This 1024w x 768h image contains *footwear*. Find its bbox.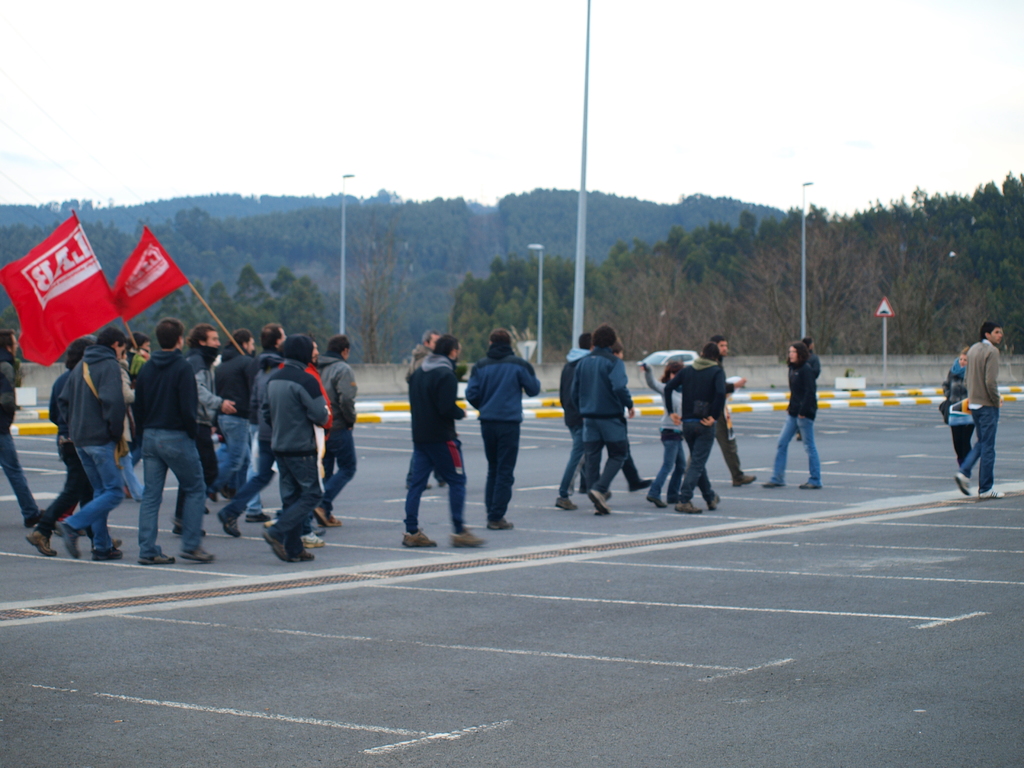
[left=455, top=524, right=481, bottom=549].
